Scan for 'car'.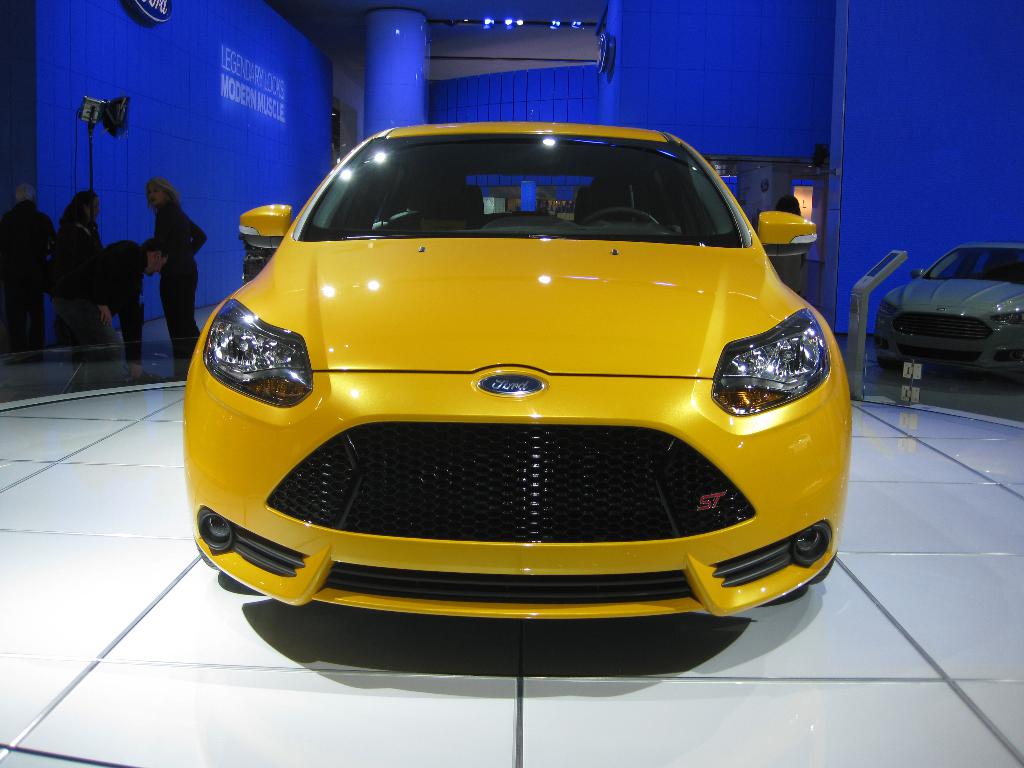
Scan result: <bbox>176, 110, 851, 664</bbox>.
